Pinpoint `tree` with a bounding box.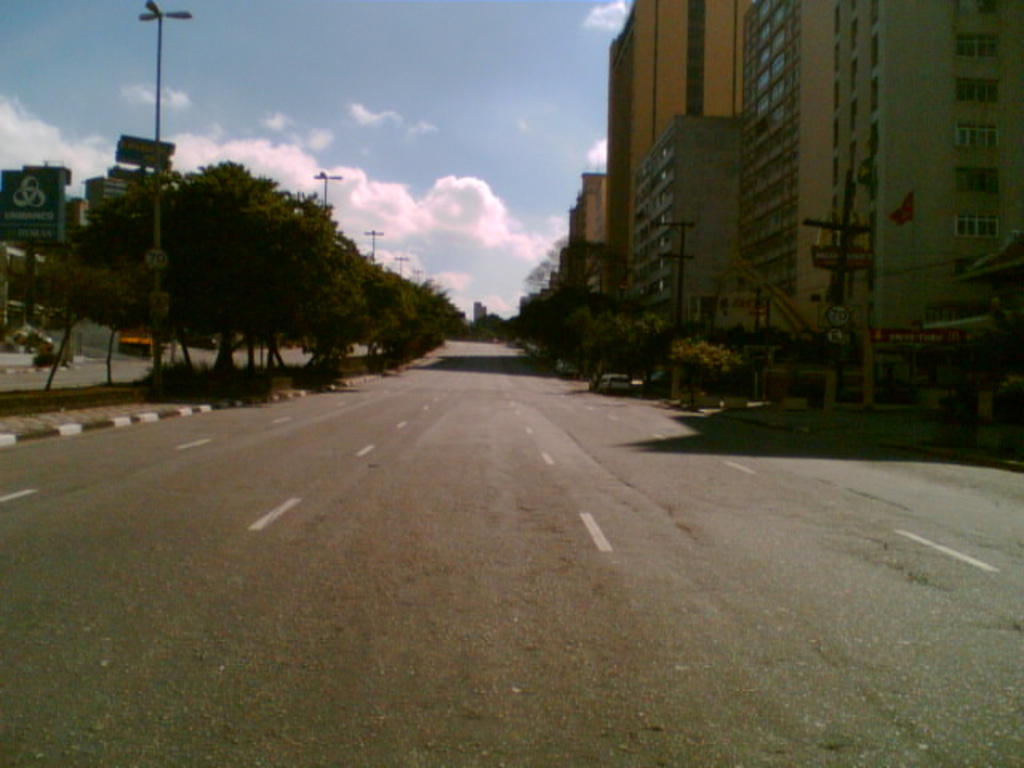
locate(16, 210, 130, 379).
